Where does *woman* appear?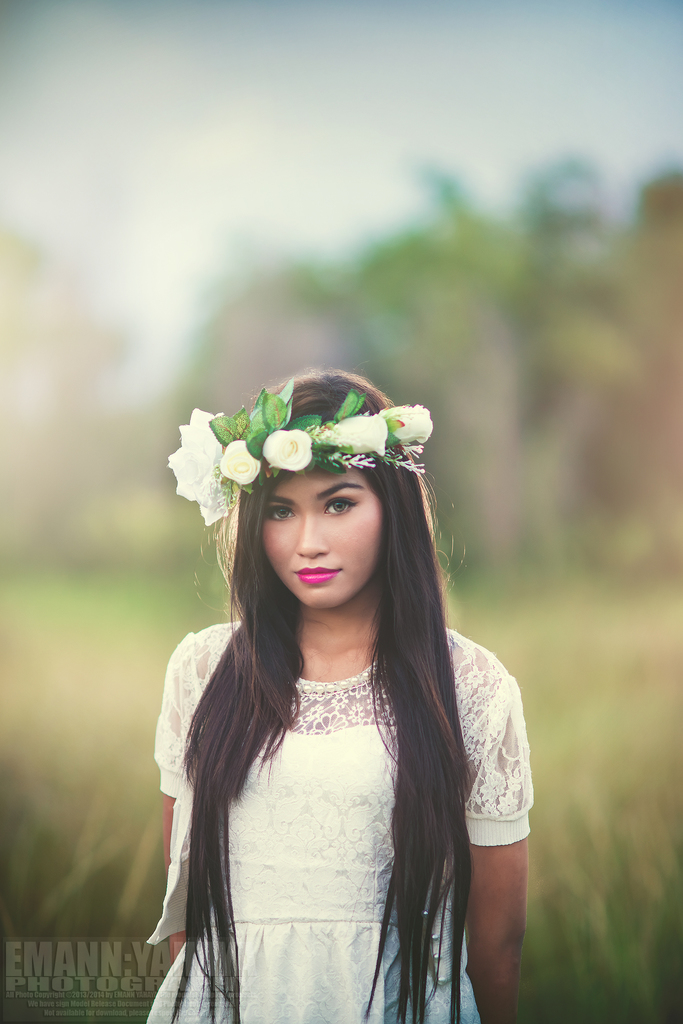
Appears at {"x1": 158, "y1": 366, "x2": 530, "y2": 1023}.
